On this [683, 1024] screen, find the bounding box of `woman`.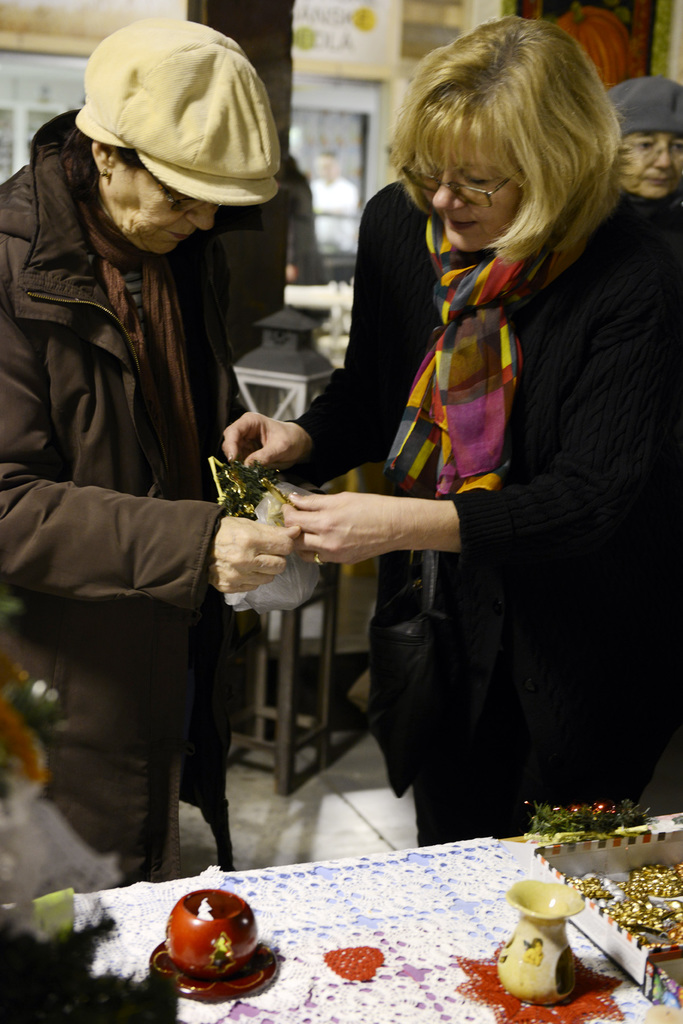
Bounding box: [left=220, top=22, right=682, bottom=847].
